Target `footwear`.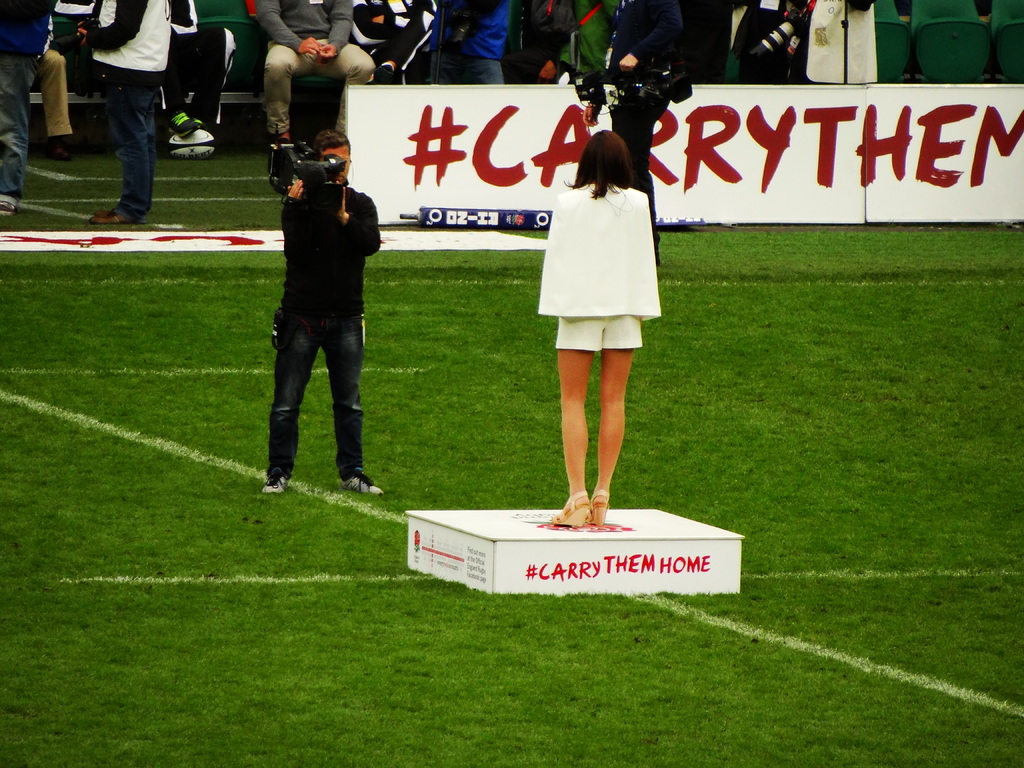
Target region: (194, 118, 206, 131).
